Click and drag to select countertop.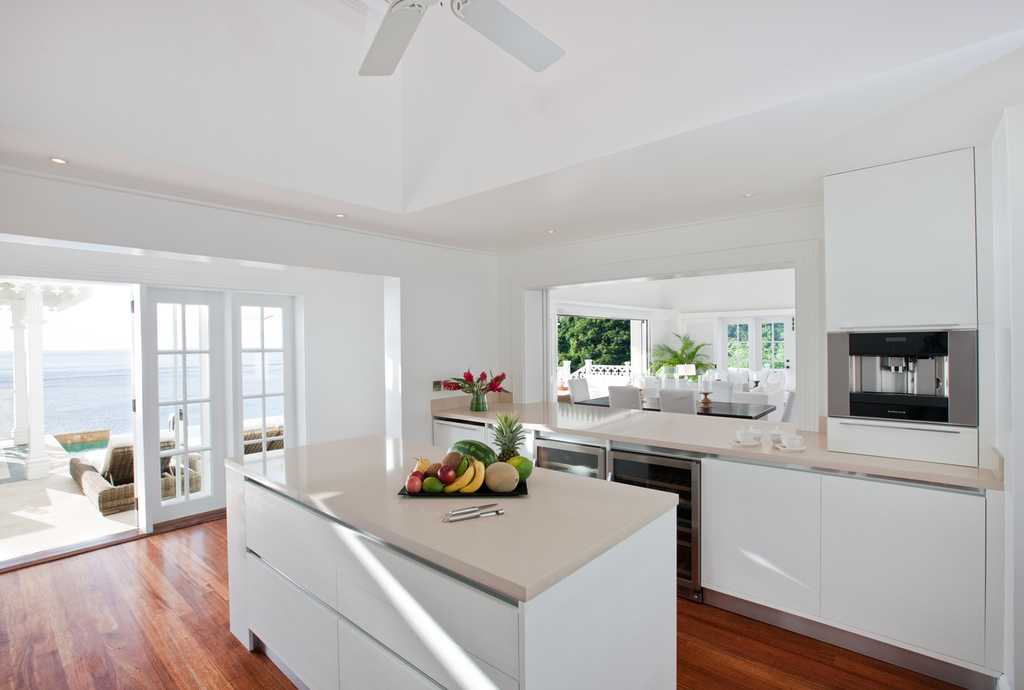
Selection: [left=220, top=422, right=685, bottom=599].
